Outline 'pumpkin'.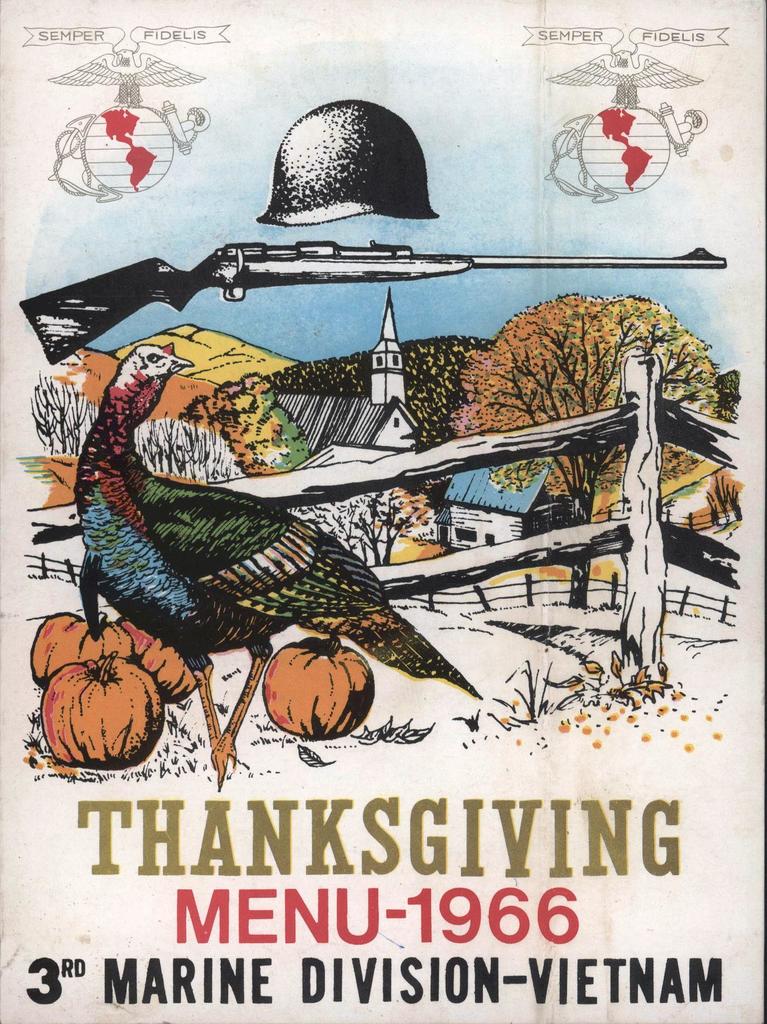
Outline: 41,655,165,776.
